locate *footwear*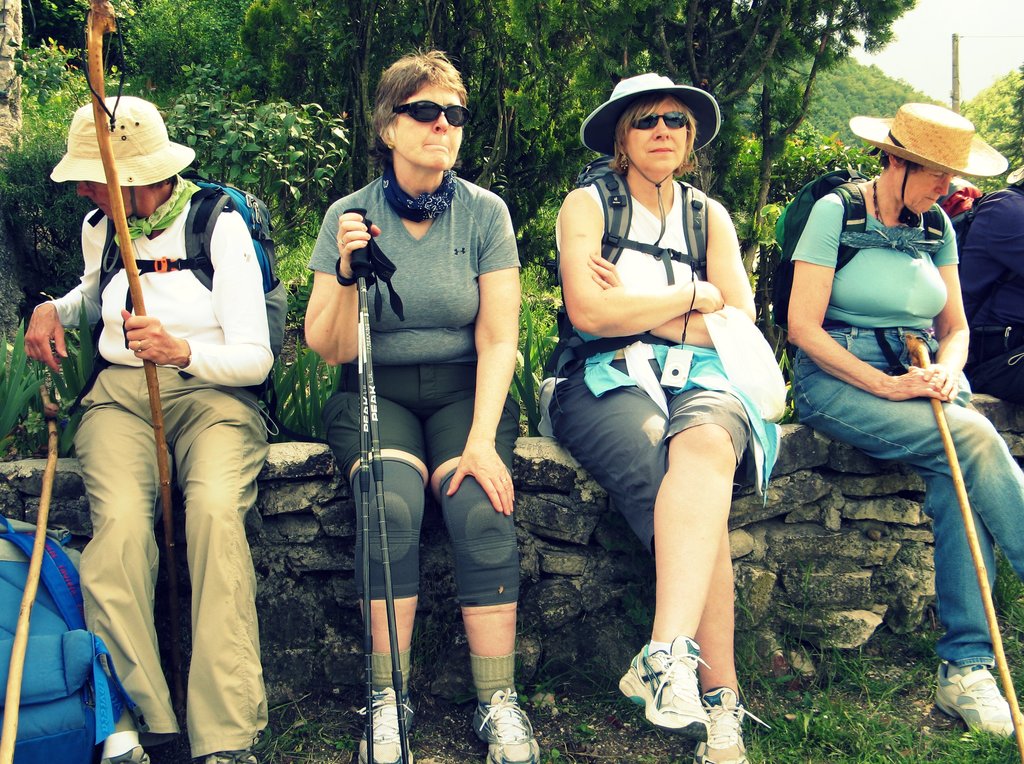
<box>471,692,538,763</box>
